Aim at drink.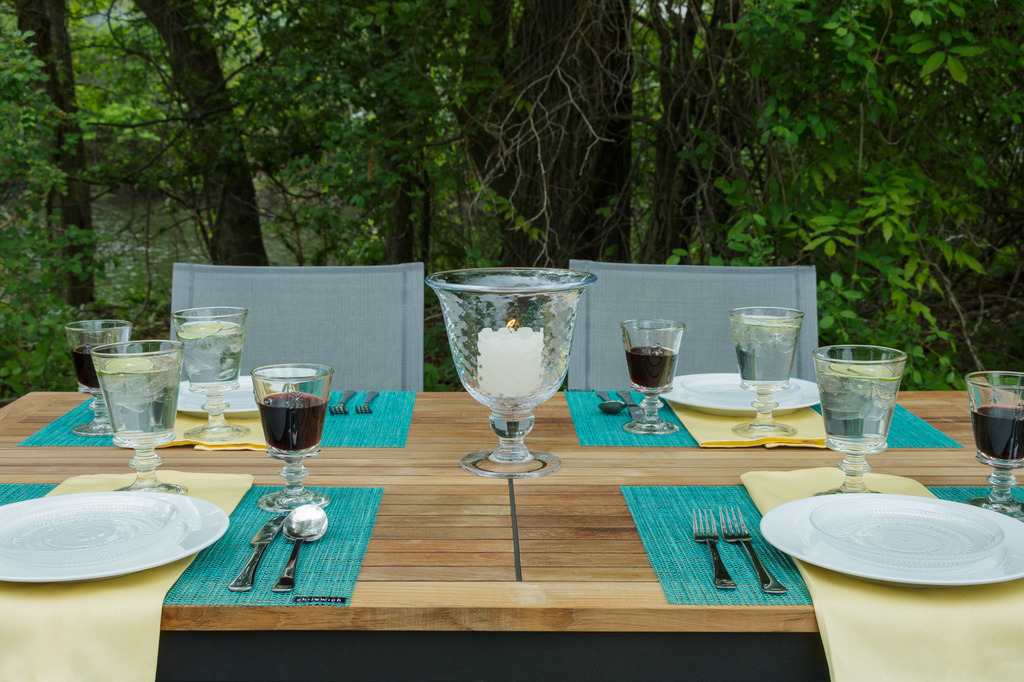
Aimed at x1=822, y1=367, x2=900, y2=445.
